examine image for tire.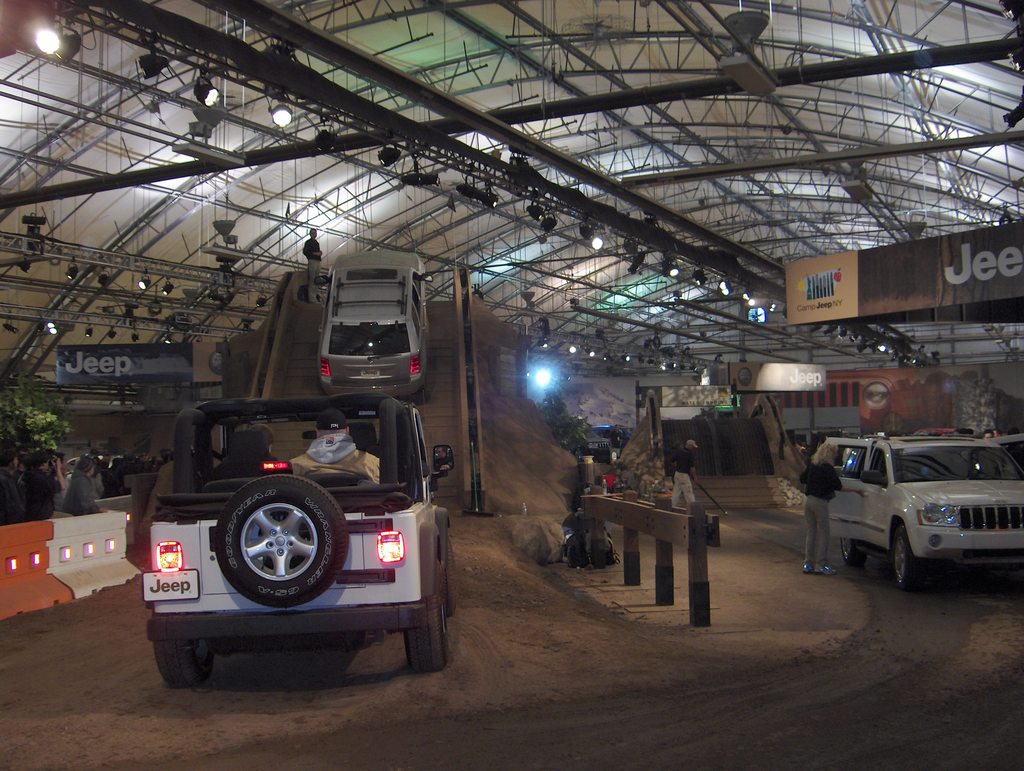
Examination result: {"x1": 416, "y1": 378, "x2": 428, "y2": 402}.
